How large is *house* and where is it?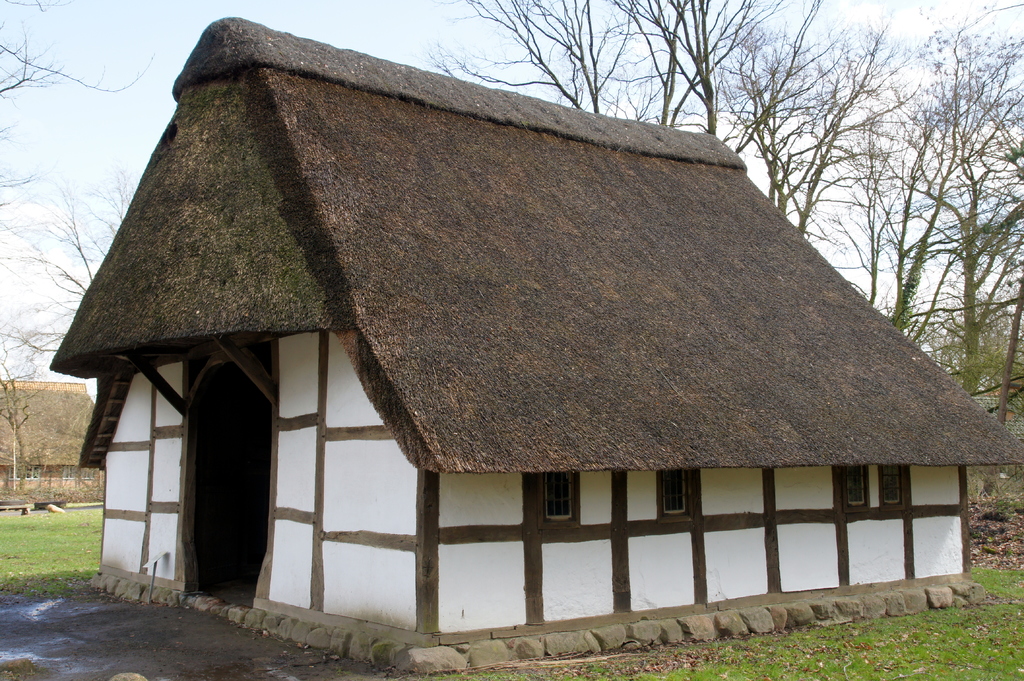
Bounding box: (x1=0, y1=371, x2=104, y2=501).
